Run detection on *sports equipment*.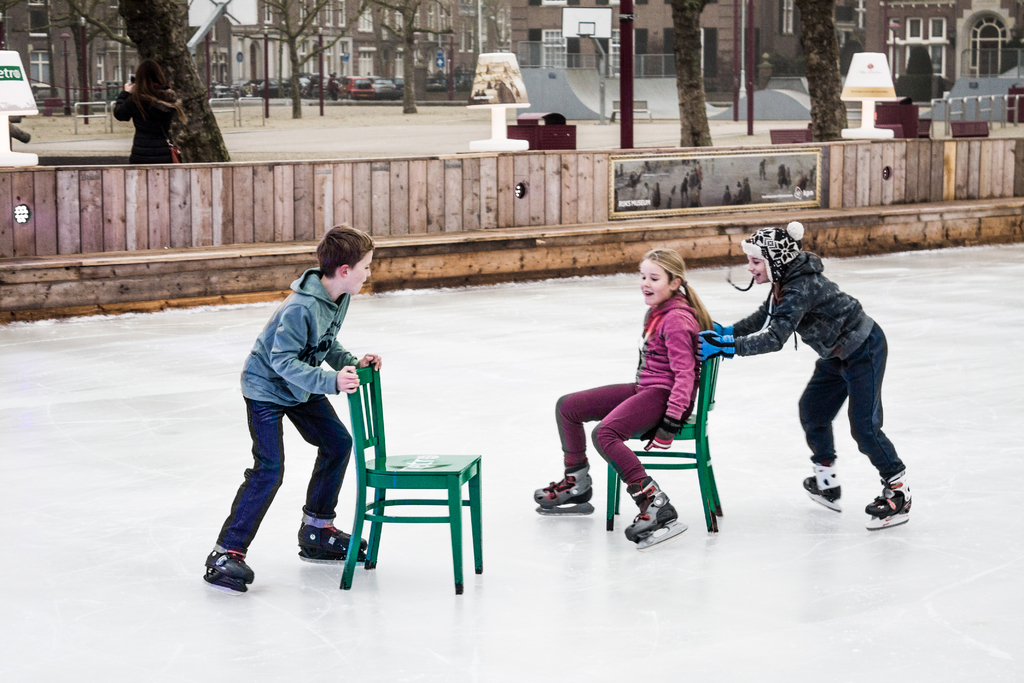
Result: box(800, 454, 844, 512).
